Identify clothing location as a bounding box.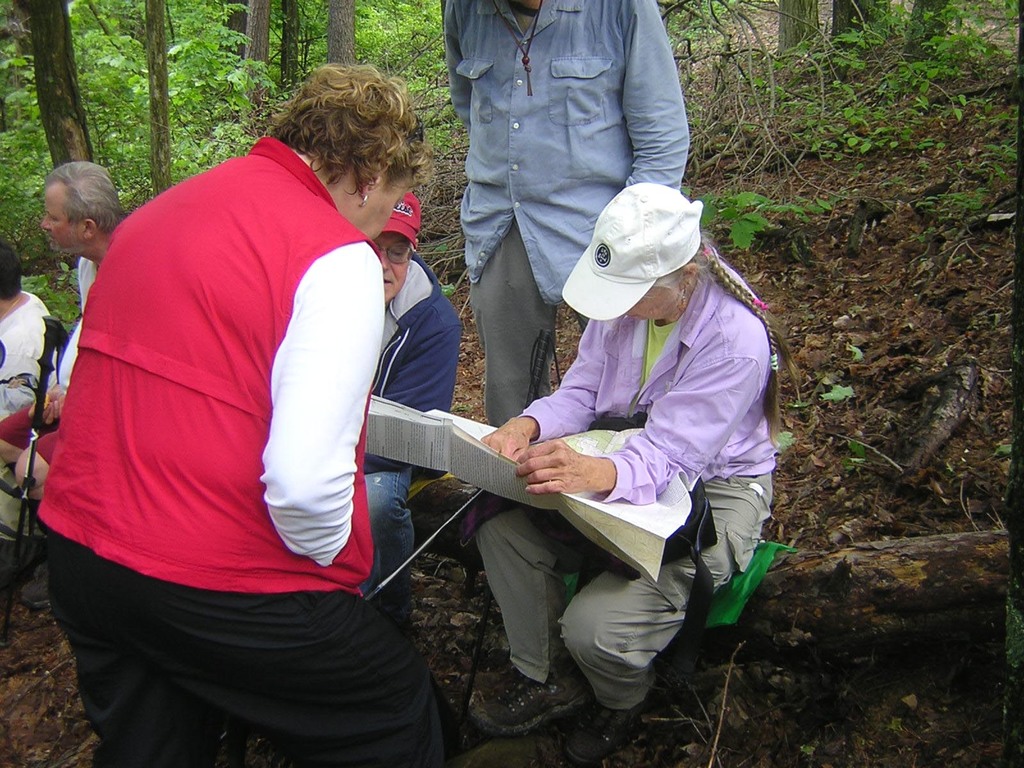
box=[0, 254, 105, 470].
